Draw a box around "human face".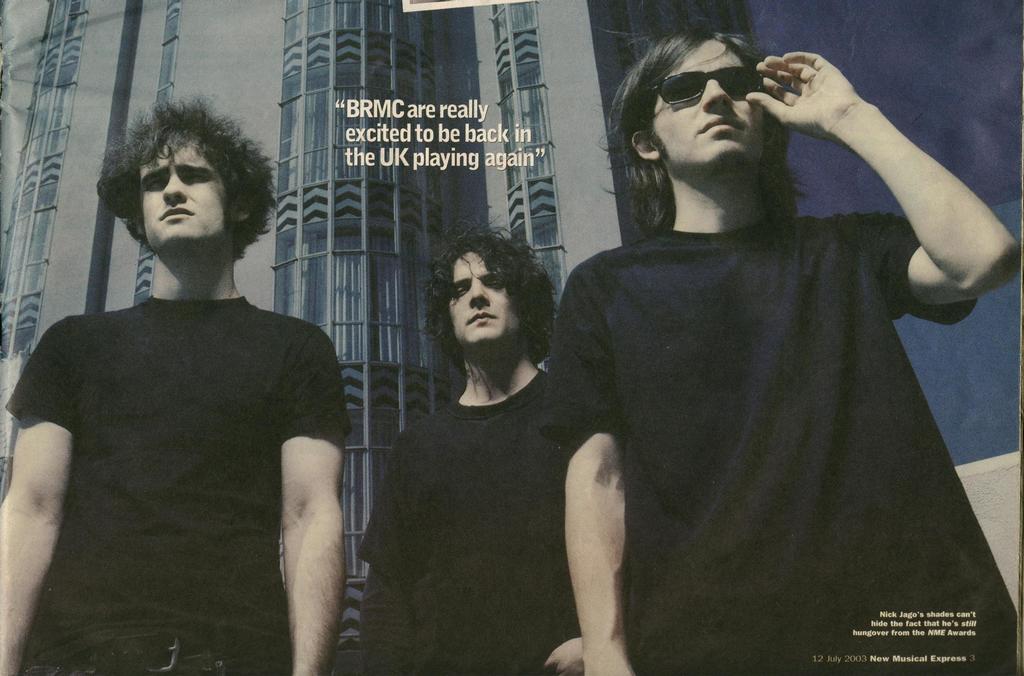
442 241 522 342.
